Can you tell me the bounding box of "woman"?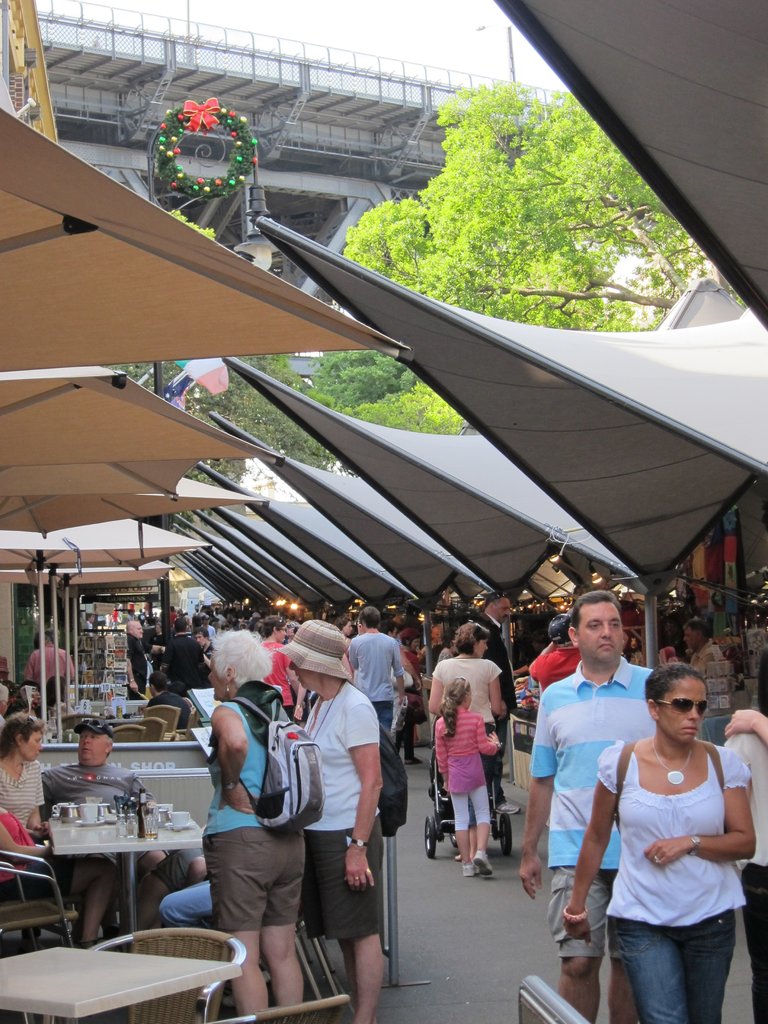
[259,617,307,722].
